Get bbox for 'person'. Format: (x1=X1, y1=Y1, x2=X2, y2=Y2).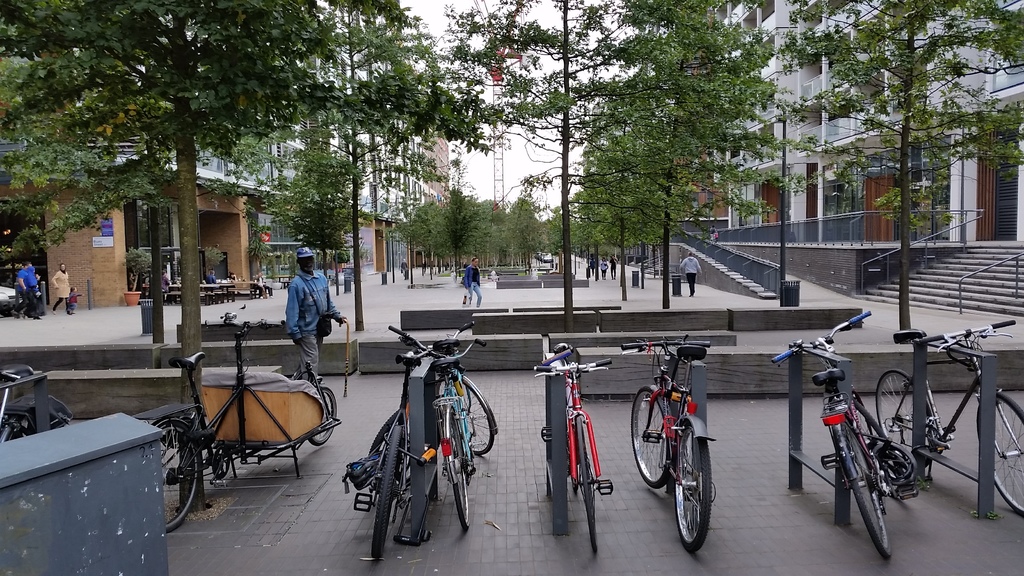
(x1=458, y1=253, x2=481, y2=308).
